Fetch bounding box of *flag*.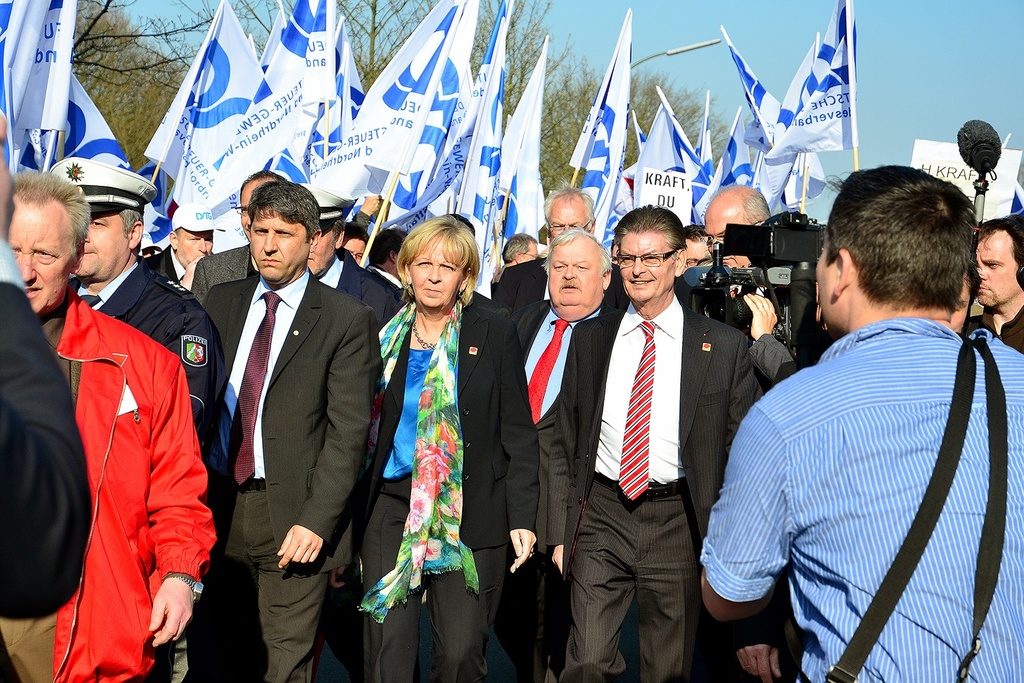
Bbox: (625,92,713,215).
